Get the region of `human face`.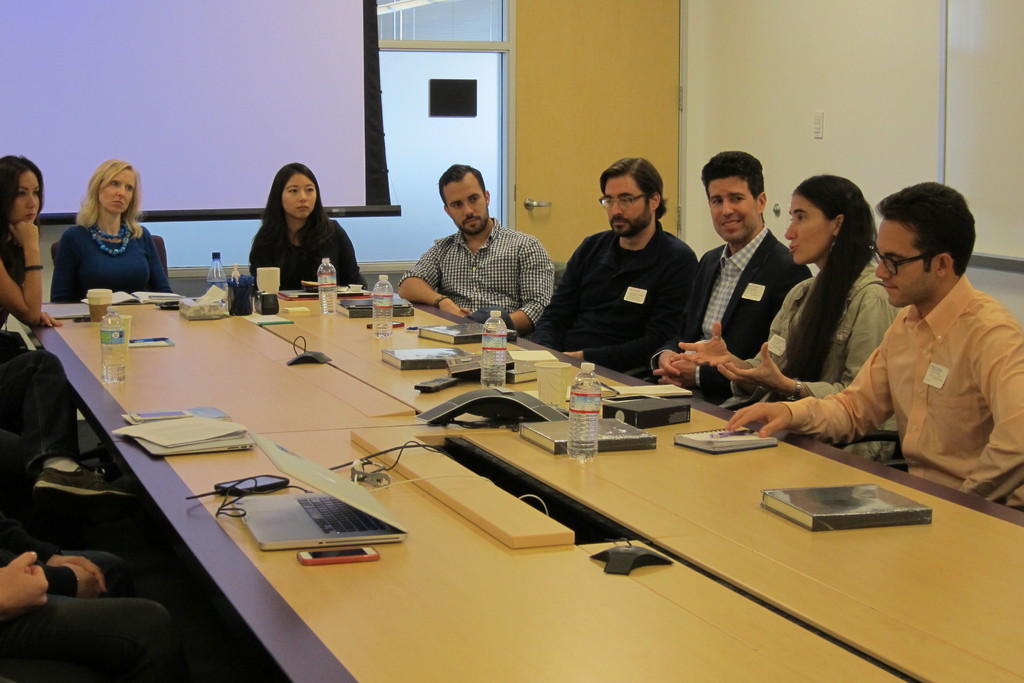
box(101, 168, 136, 215).
